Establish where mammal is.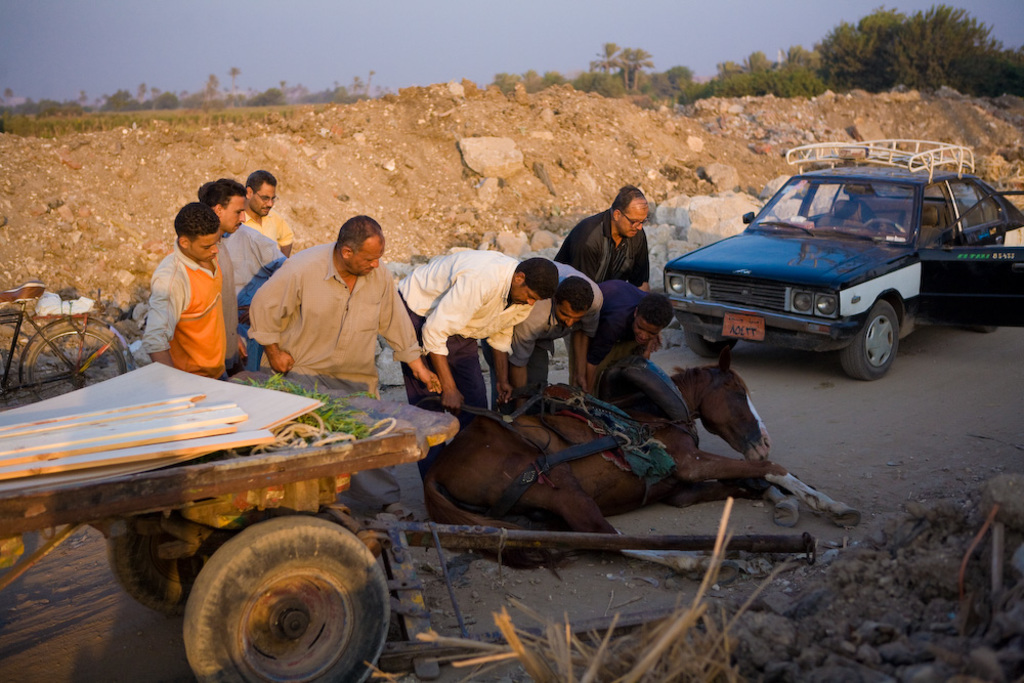
Established at bbox=[416, 337, 863, 581].
